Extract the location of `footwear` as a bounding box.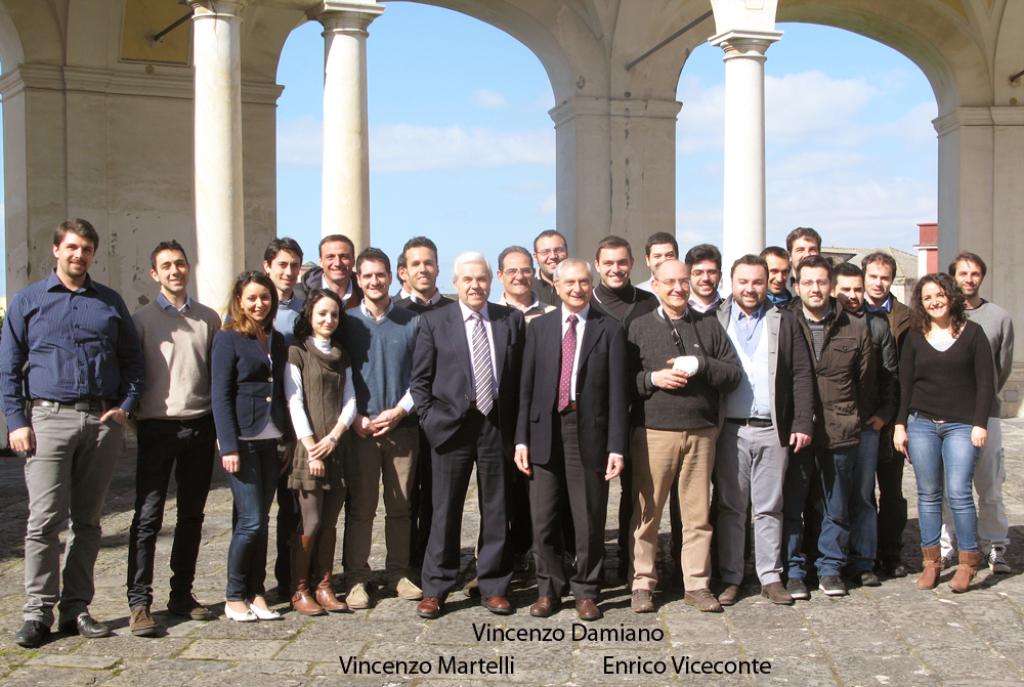
locate(15, 619, 52, 648).
